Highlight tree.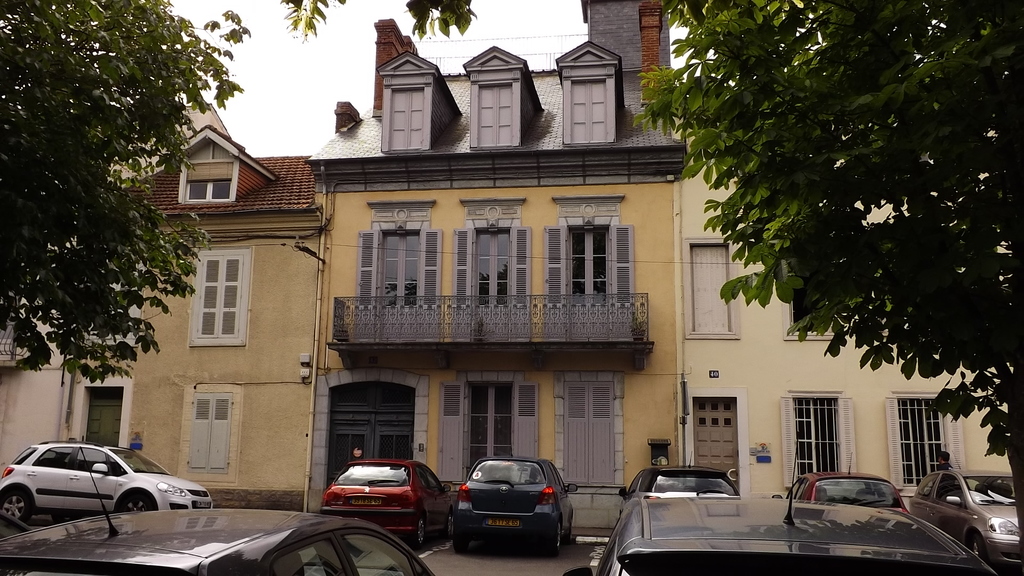
Highlighted region: 3:0:245:390.
